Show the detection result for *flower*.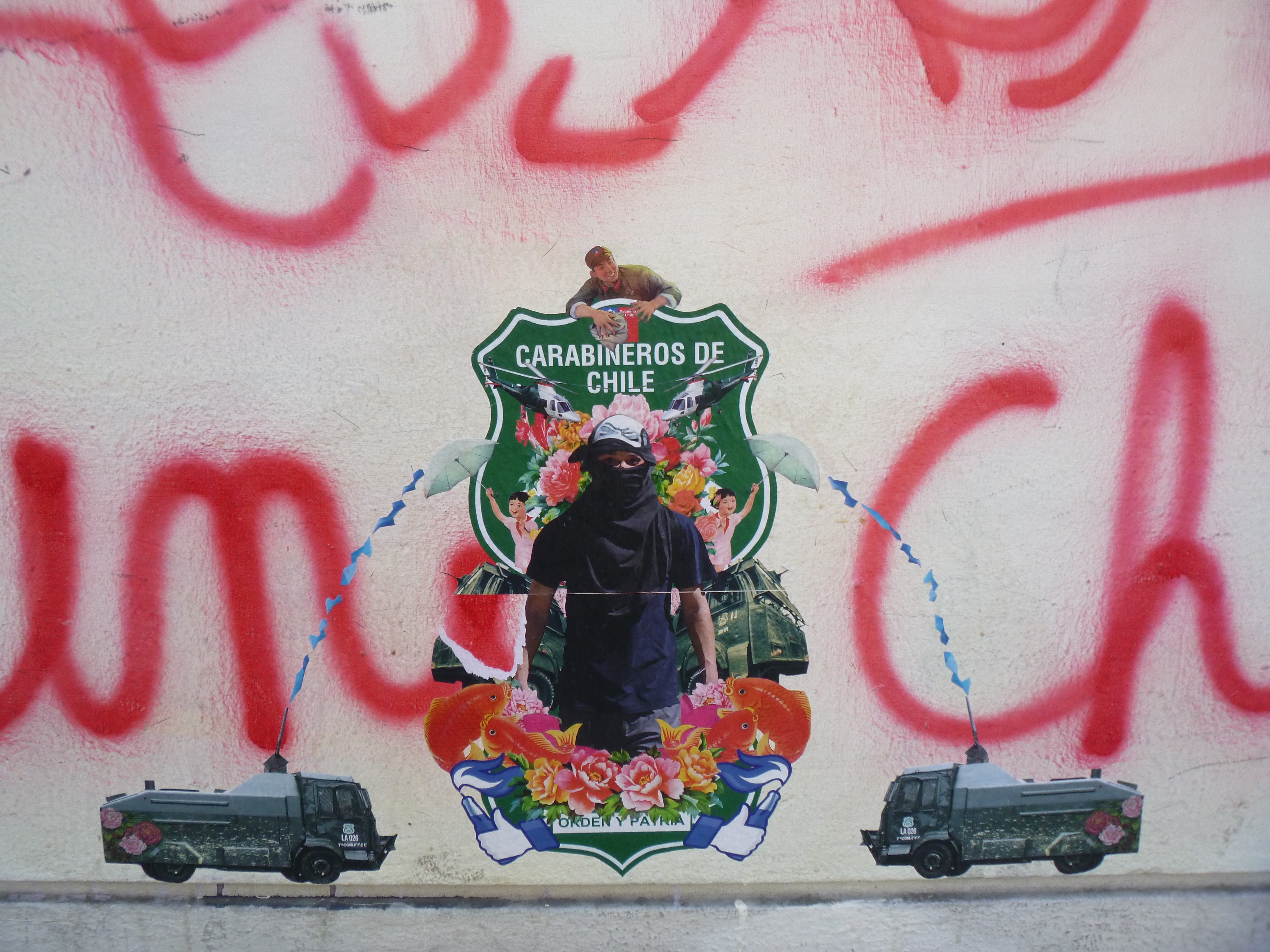
162, 108, 181, 119.
